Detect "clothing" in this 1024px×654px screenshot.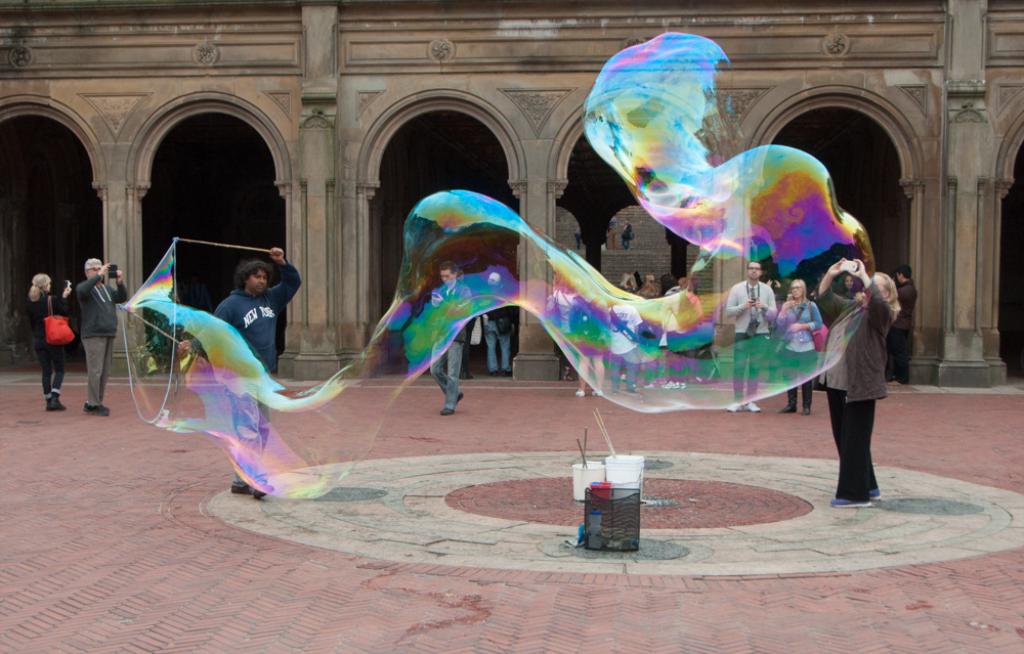
Detection: detection(431, 281, 472, 412).
